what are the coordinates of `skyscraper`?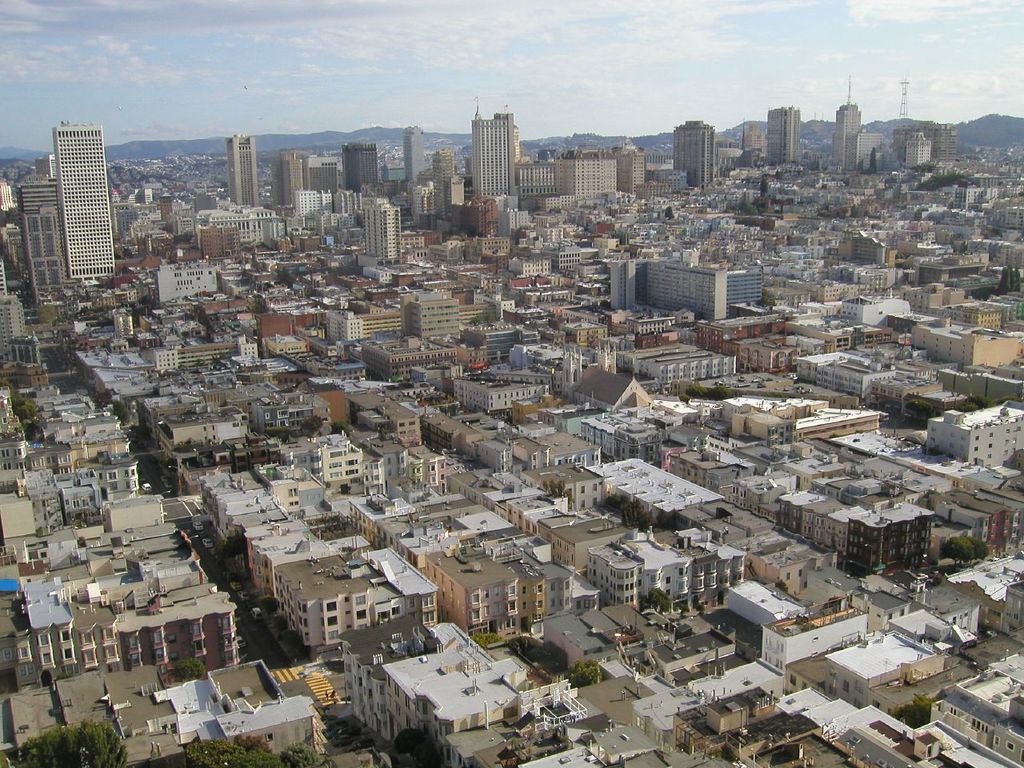
397,122,425,191.
